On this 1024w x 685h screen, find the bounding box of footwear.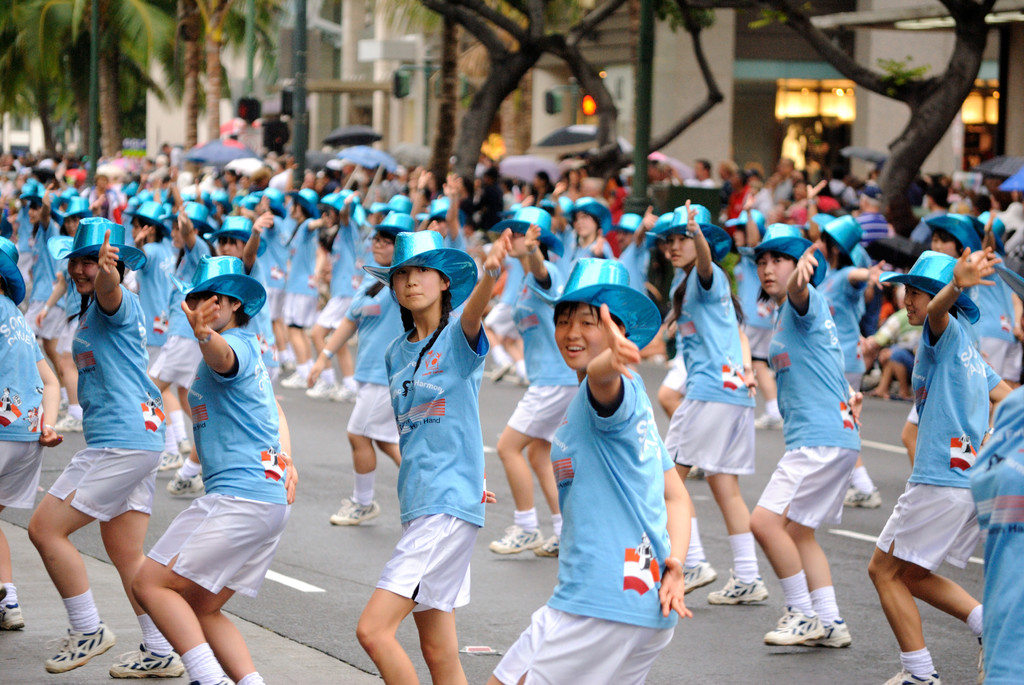
Bounding box: bbox(879, 665, 945, 684).
